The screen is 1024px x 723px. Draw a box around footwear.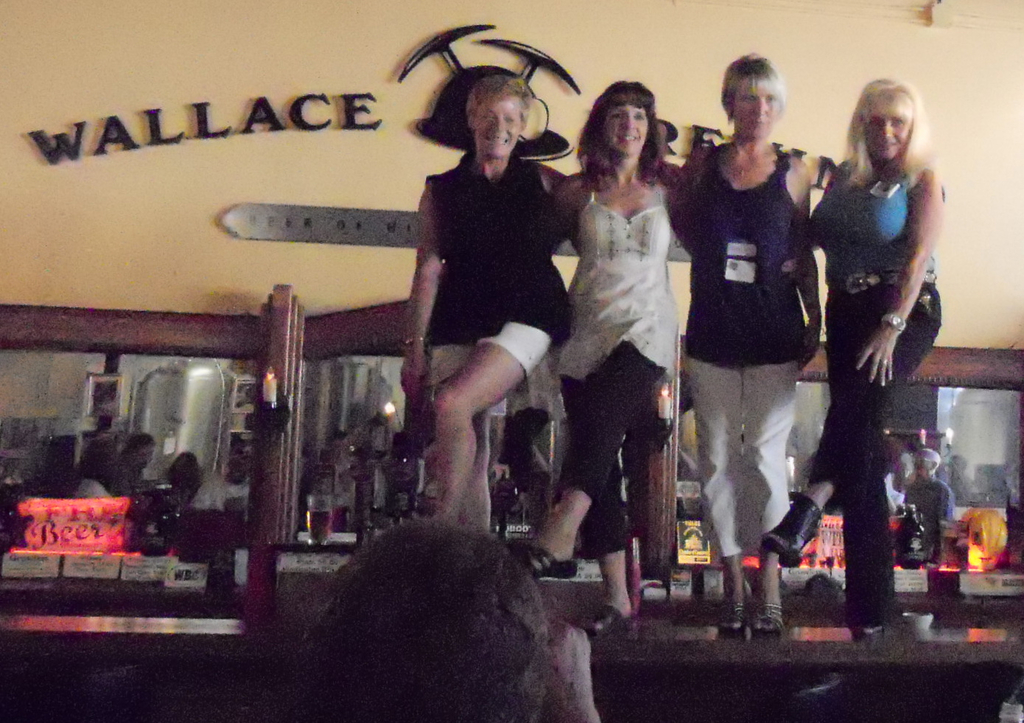
<region>849, 613, 895, 633</region>.
